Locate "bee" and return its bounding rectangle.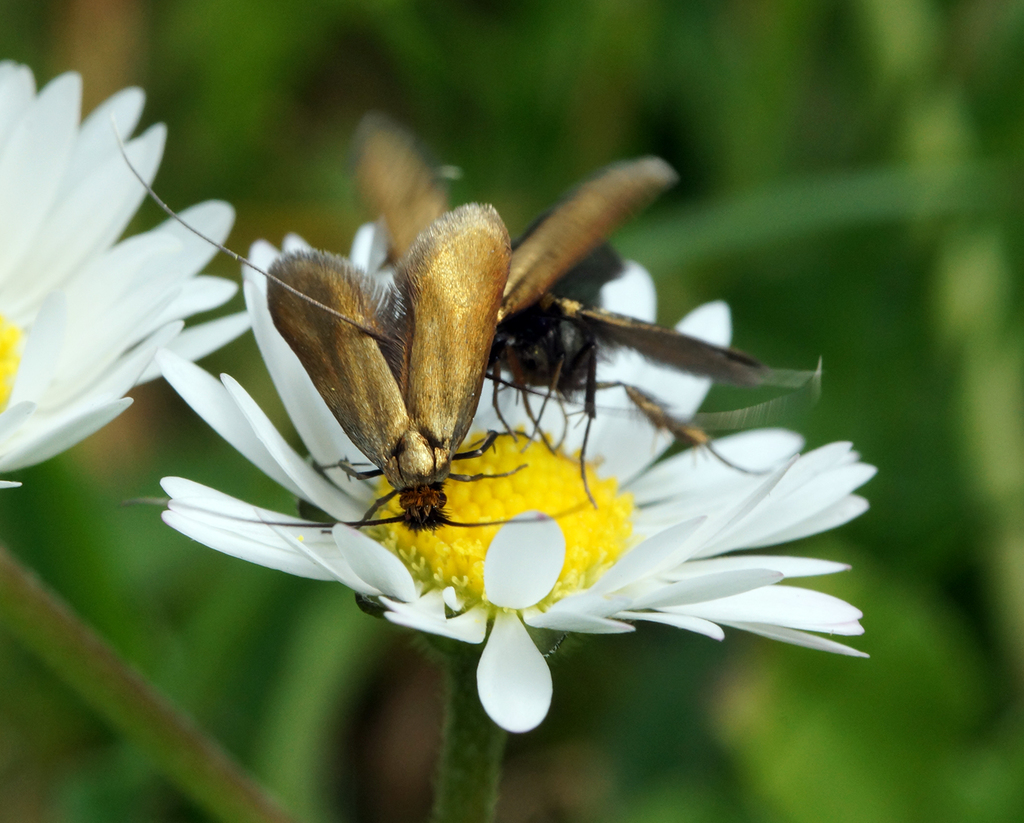
328 144 841 523.
